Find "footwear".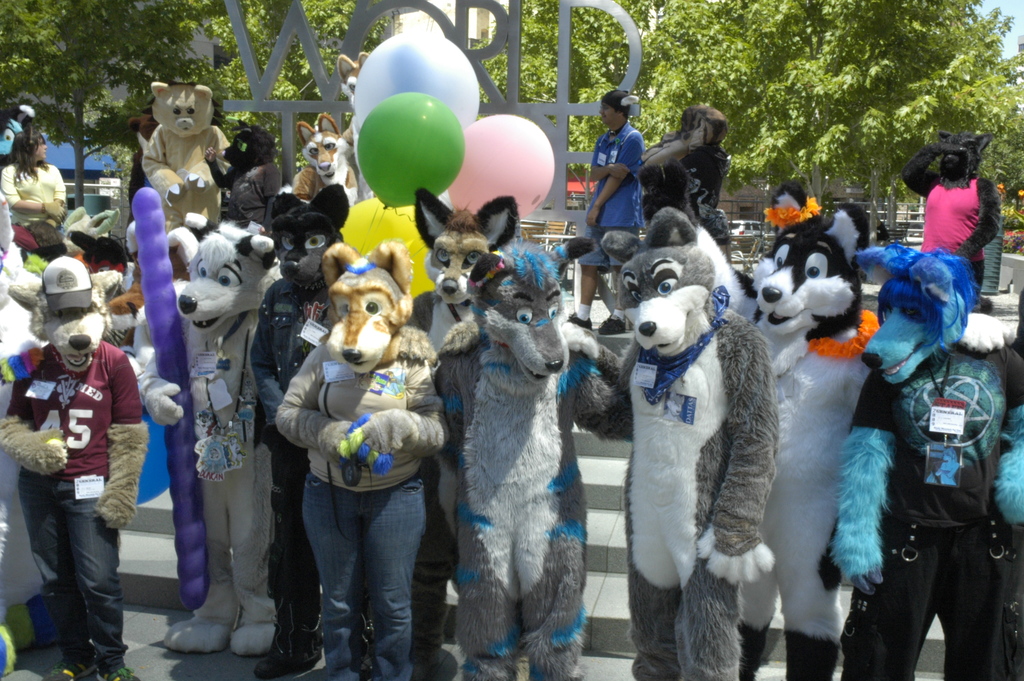
97, 666, 138, 680.
